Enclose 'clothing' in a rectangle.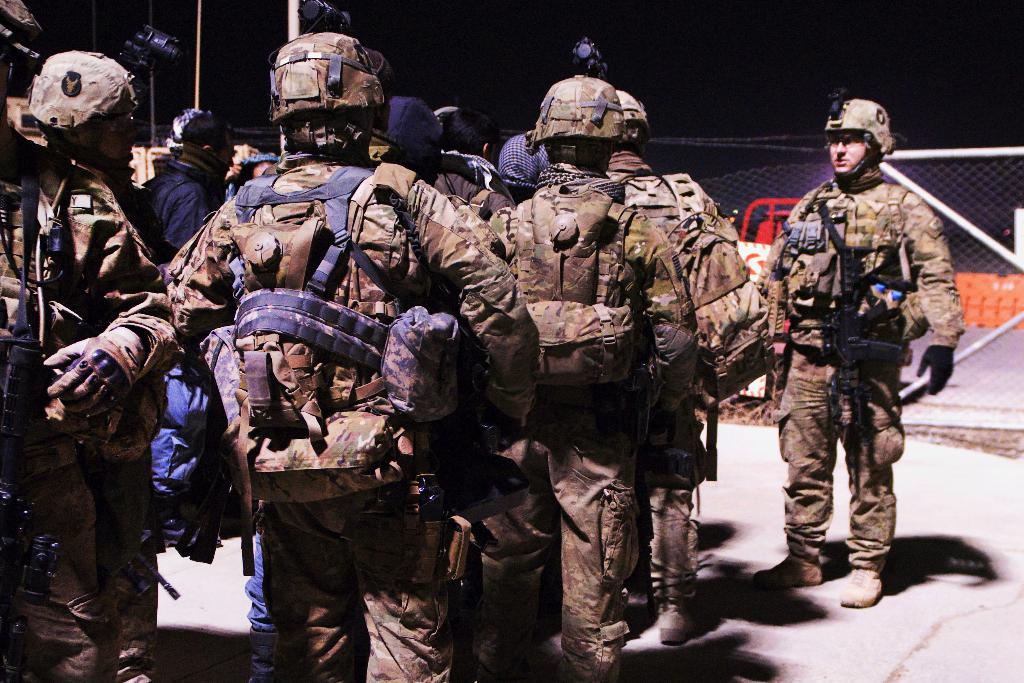
select_region(168, 147, 550, 682).
